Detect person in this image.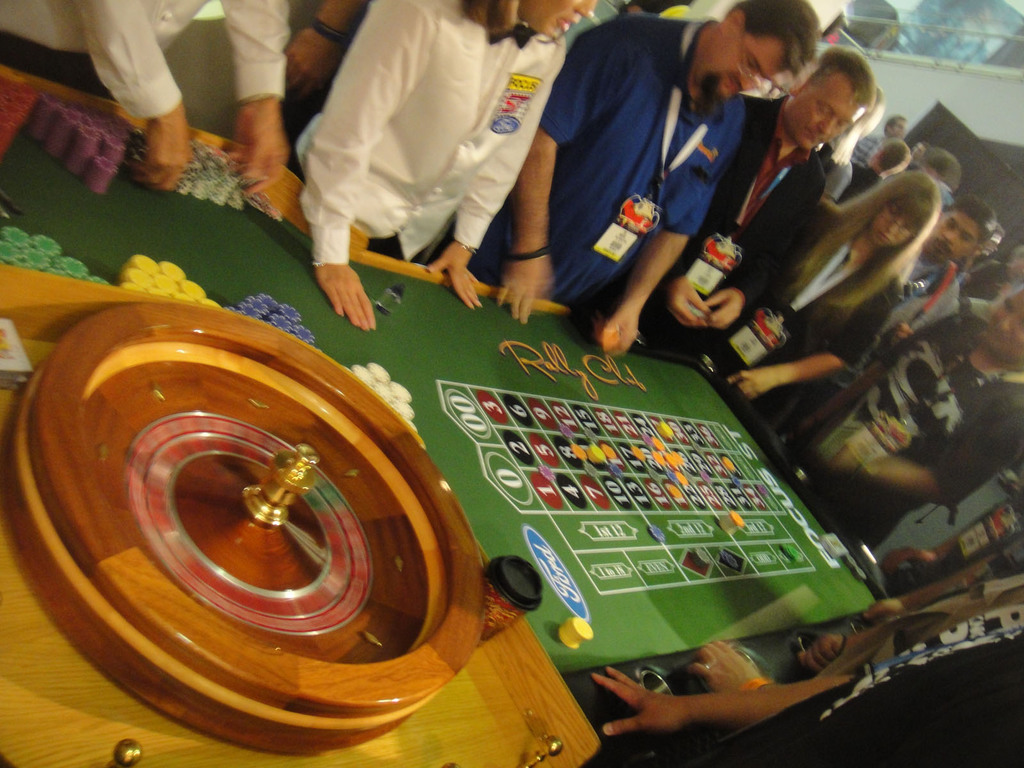
Detection: box(0, 0, 299, 205).
